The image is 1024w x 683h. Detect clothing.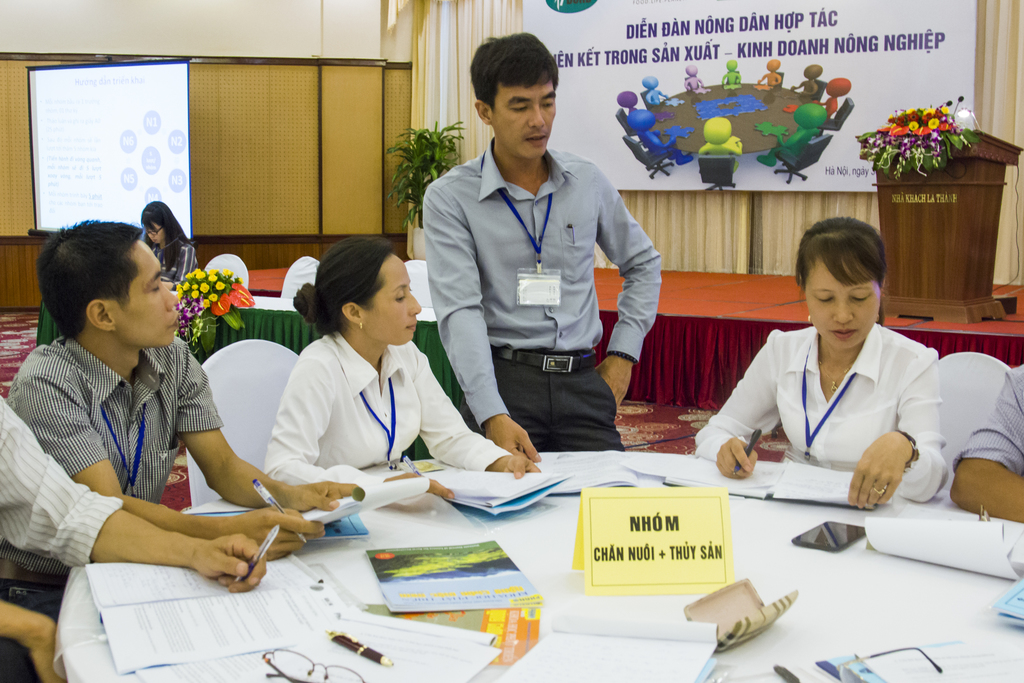
Detection: <box>956,360,1023,473</box>.
